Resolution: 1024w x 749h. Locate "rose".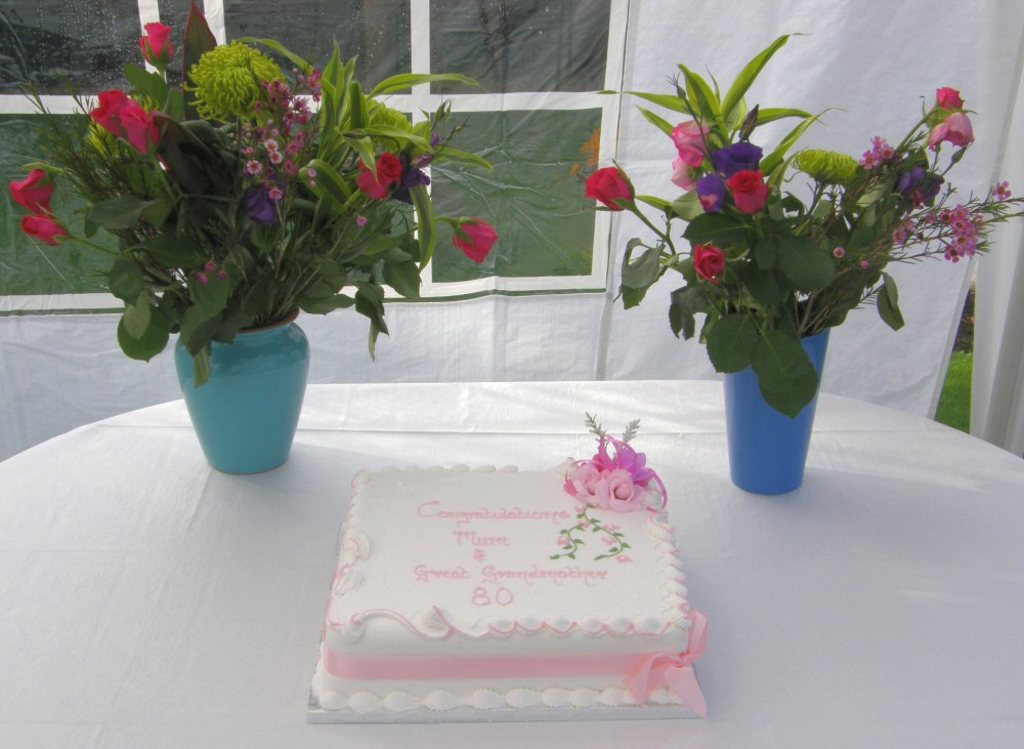
x1=9 y1=168 x2=58 y2=217.
